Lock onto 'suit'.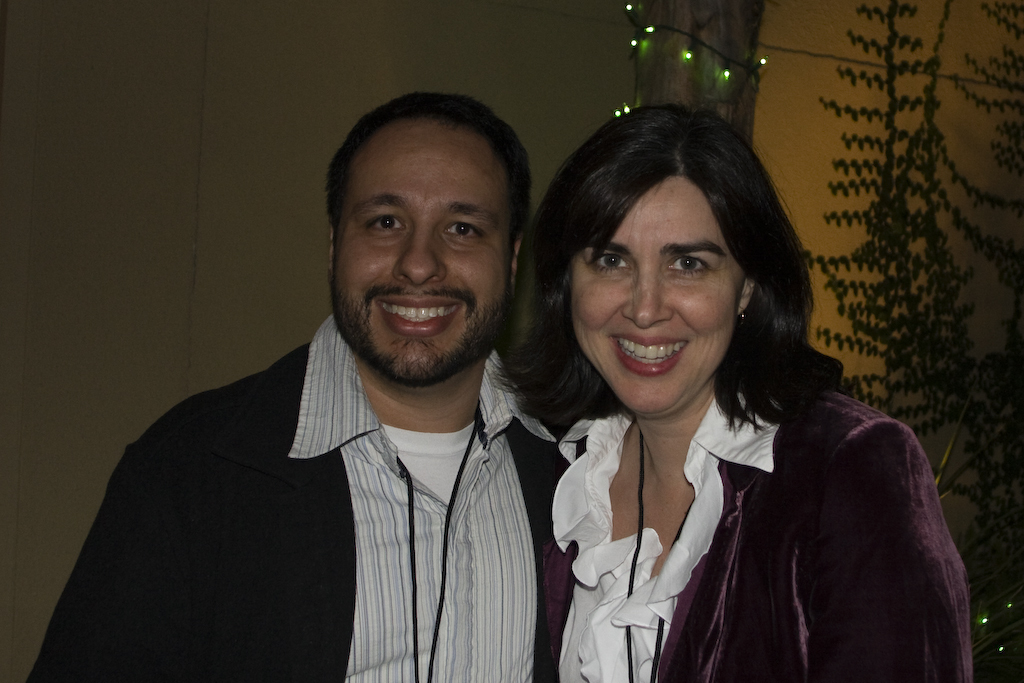
Locked: 74:247:582:665.
